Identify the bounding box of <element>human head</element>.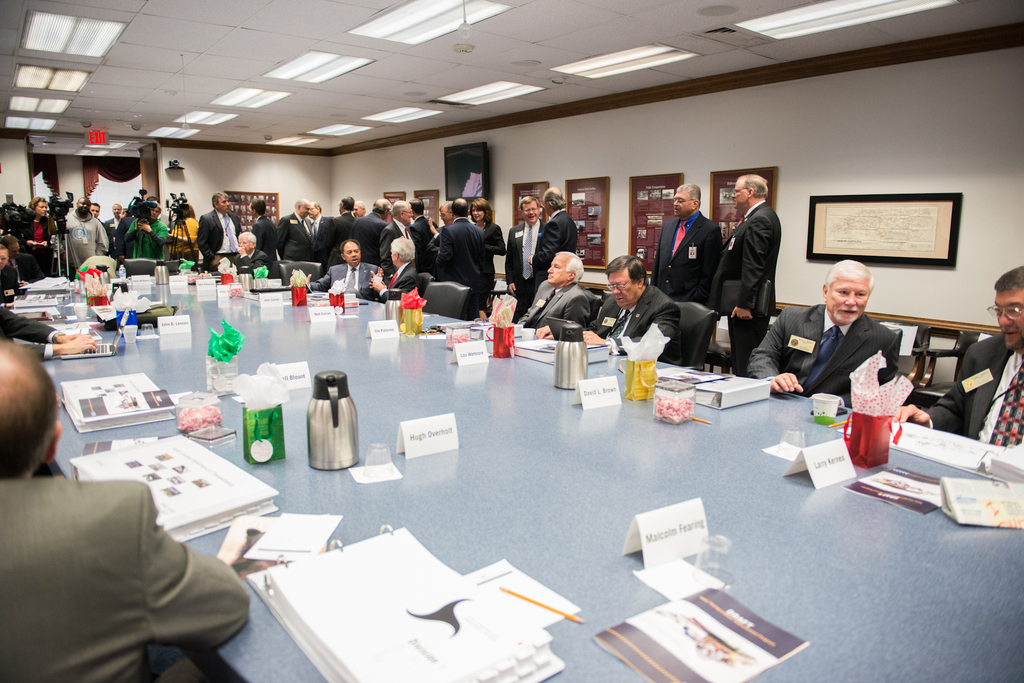
locate(729, 172, 771, 211).
